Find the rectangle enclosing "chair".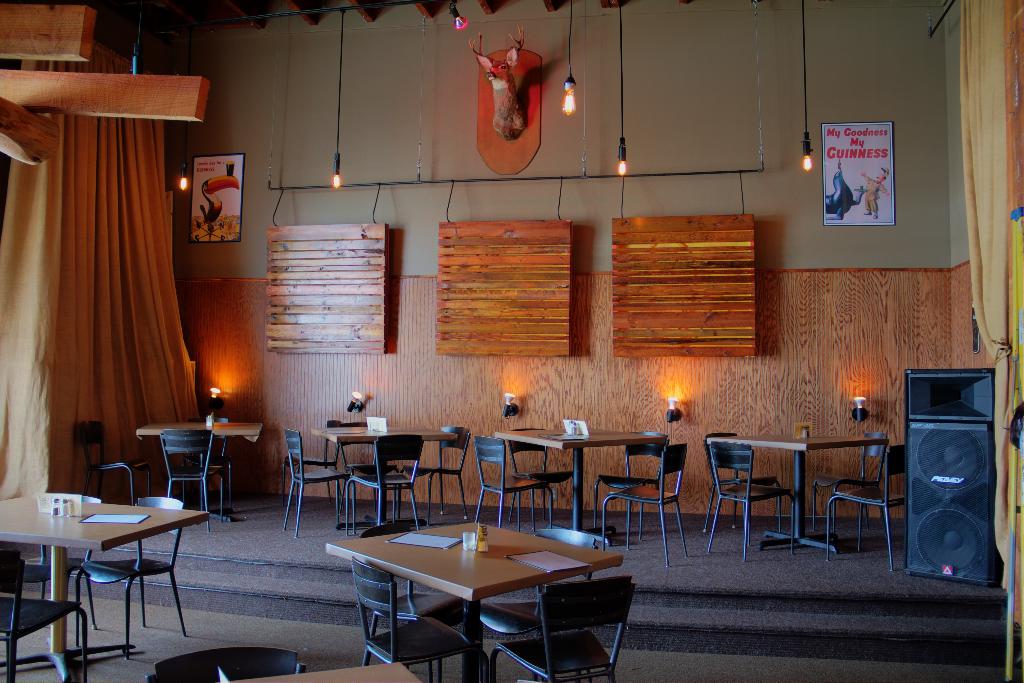
(278, 428, 363, 541).
